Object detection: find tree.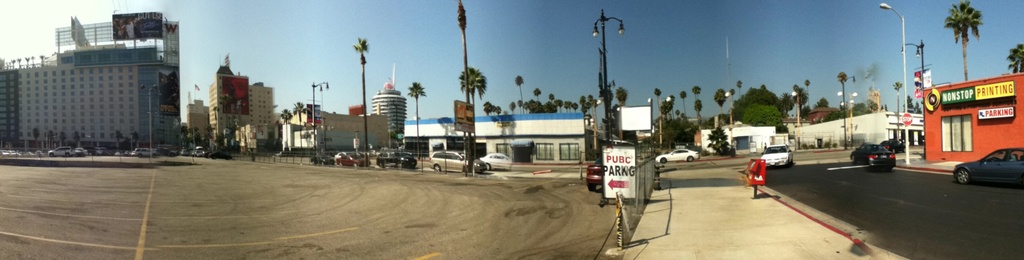
locate(915, 100, 922, 112).
